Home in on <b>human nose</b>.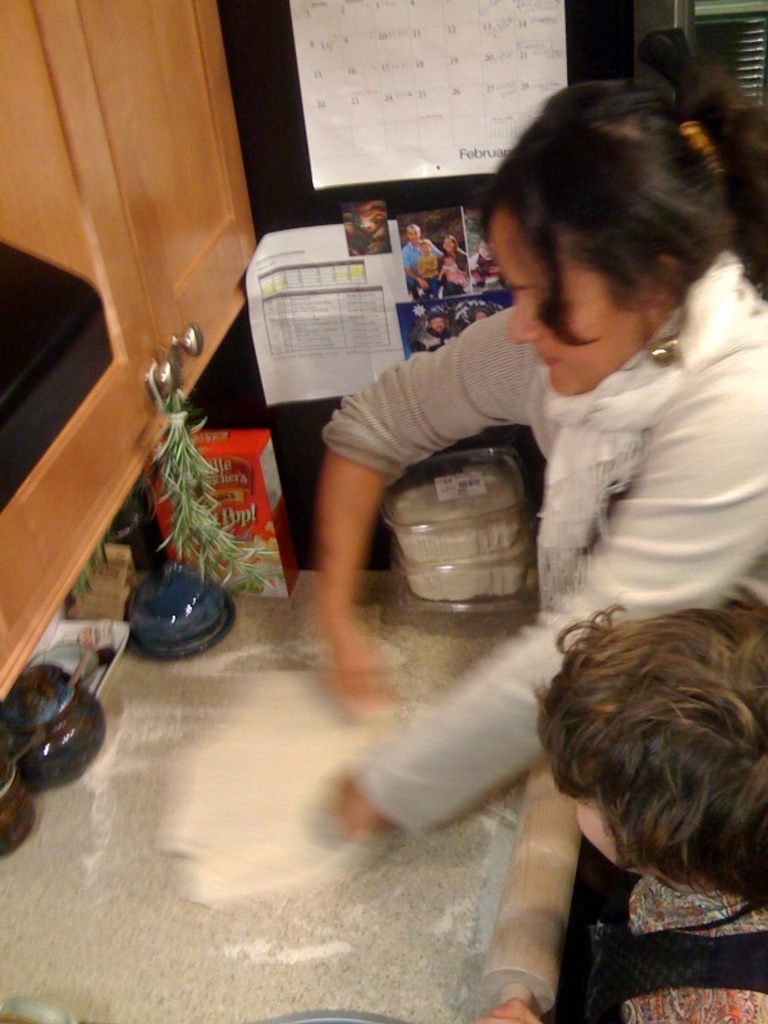
Homed in at select_region(507, 291, 544, 340).
